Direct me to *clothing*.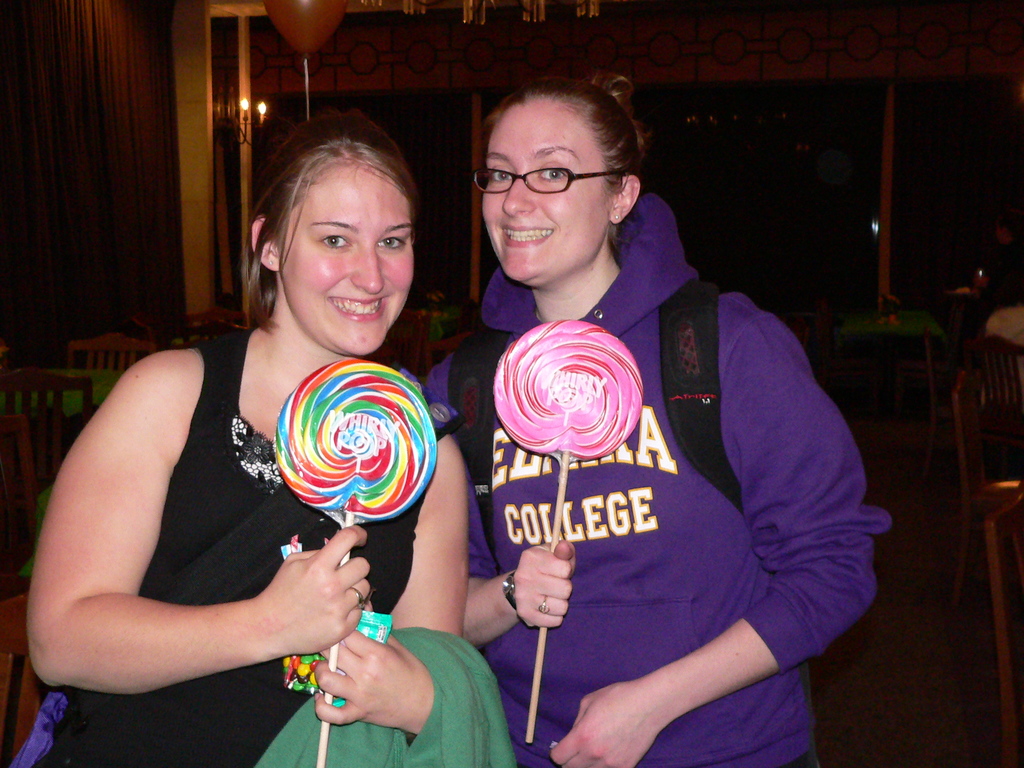
Direction: {"left": 449, "top": 195, "right": 865, "bottom": 739}.
